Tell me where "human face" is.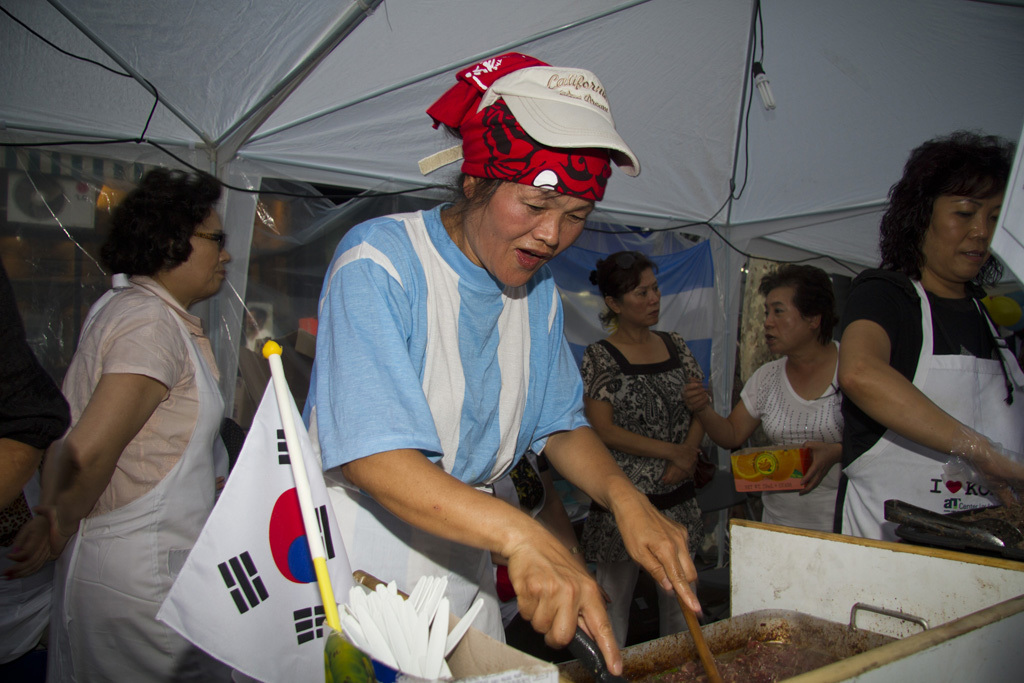
"human face" is at (left=622, top=263, right=670, bottom=332).
